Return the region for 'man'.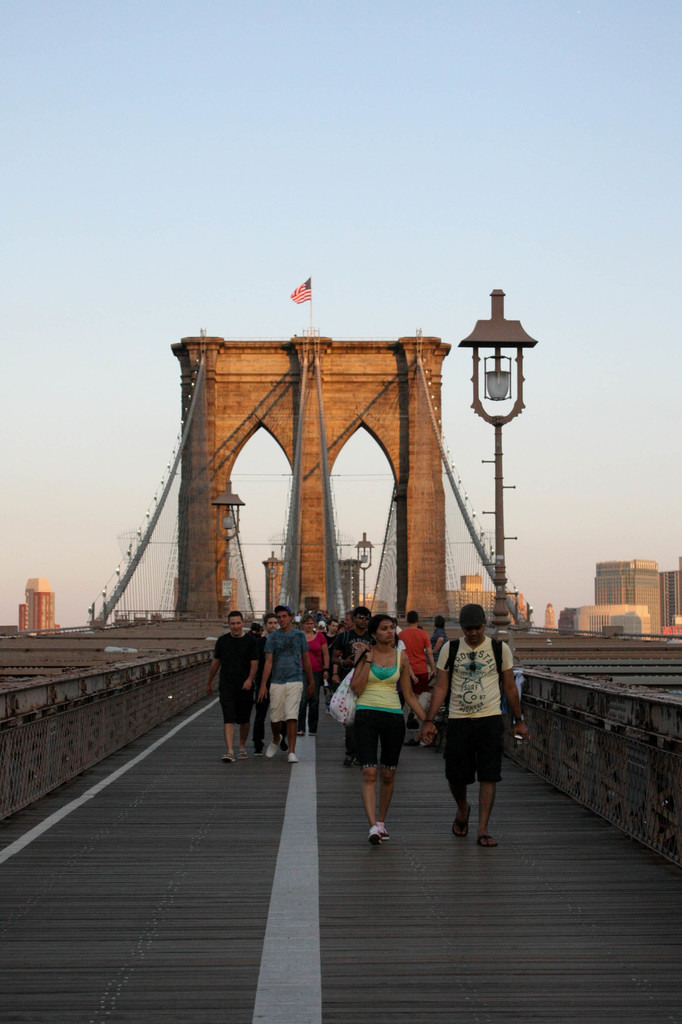
(left=414, top=603, right=528, bottom=848).
